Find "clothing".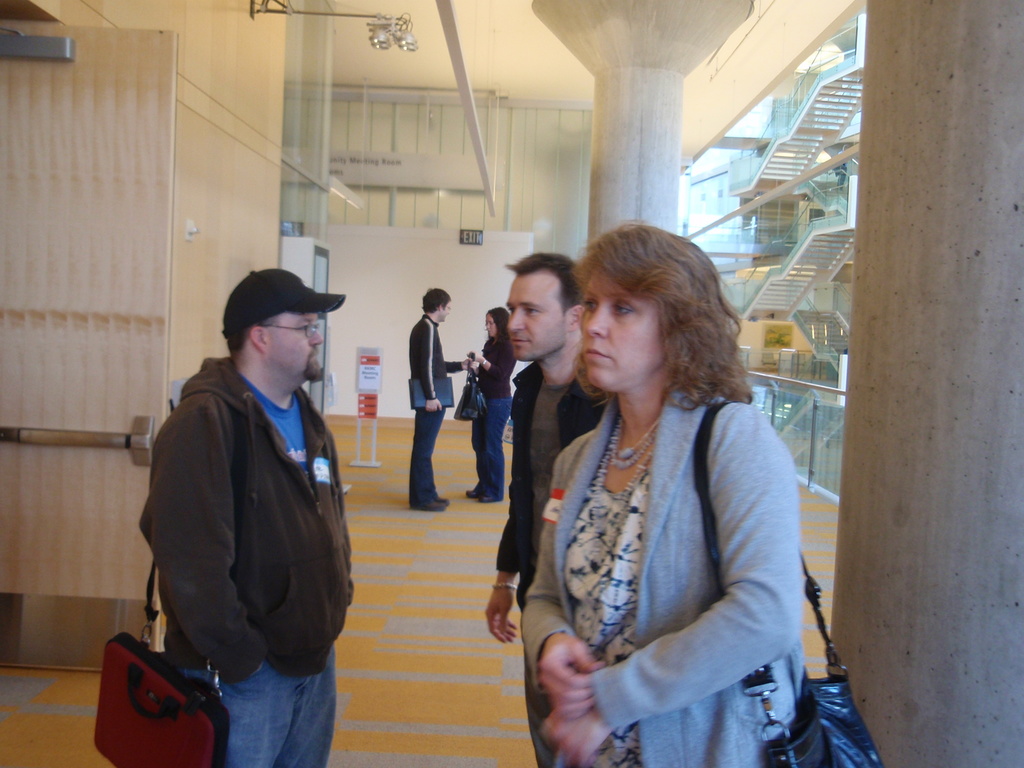
box=[145, 351, 358, 680].
